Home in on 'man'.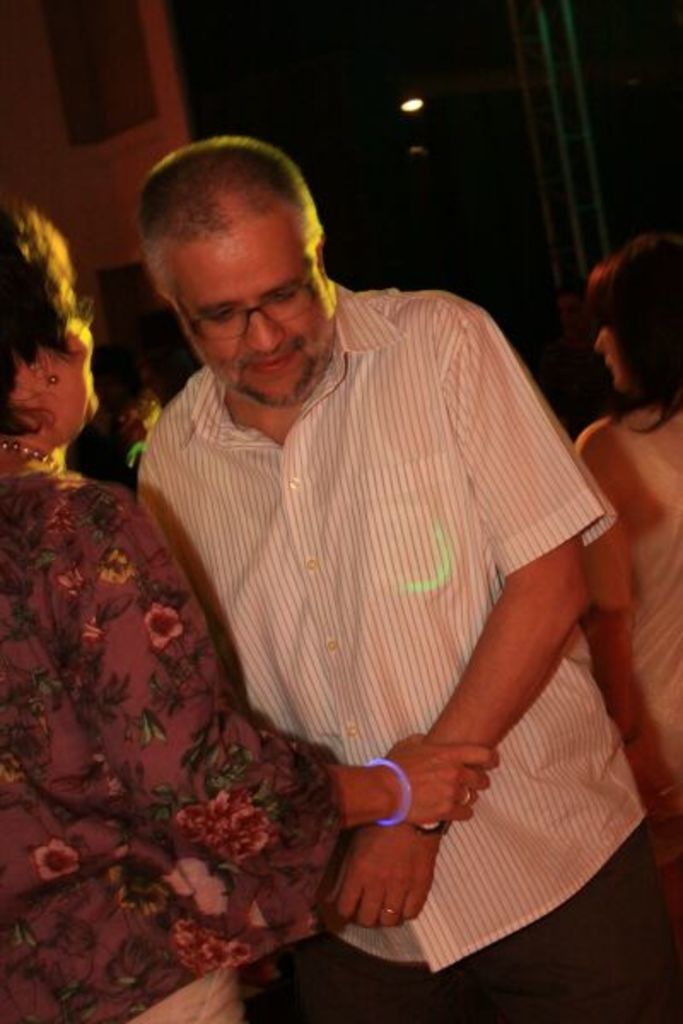
Homed in at select_region(67, 131, 633, 983).
